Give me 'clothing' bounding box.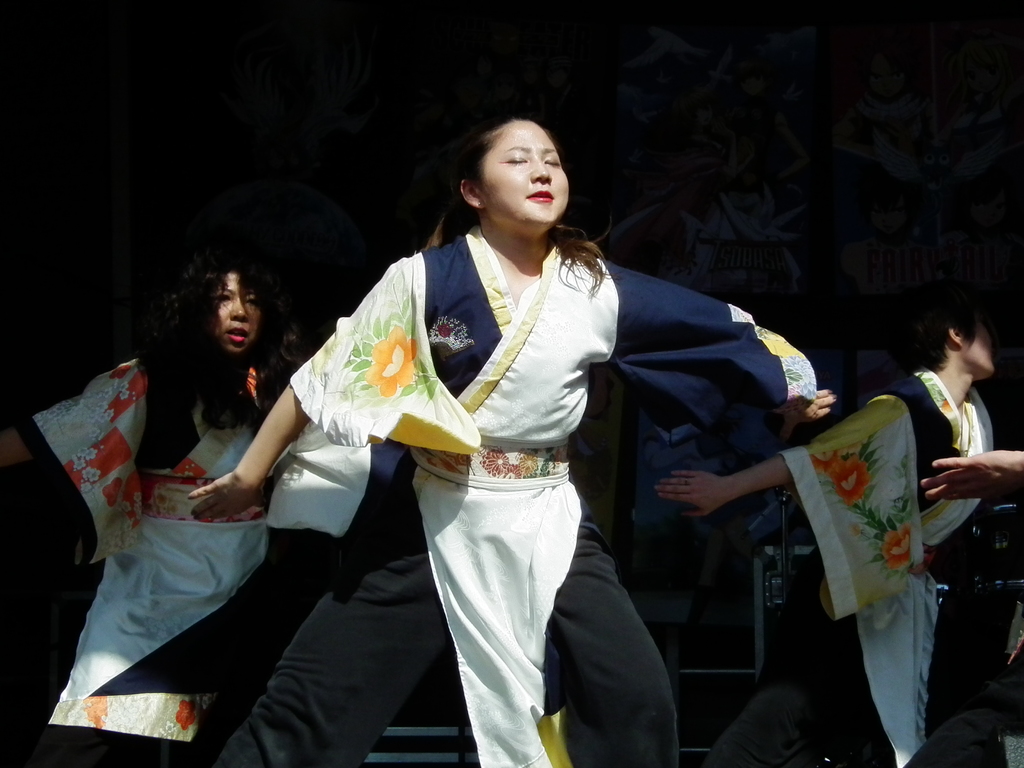
select_region(22, 308, 416, 767).
